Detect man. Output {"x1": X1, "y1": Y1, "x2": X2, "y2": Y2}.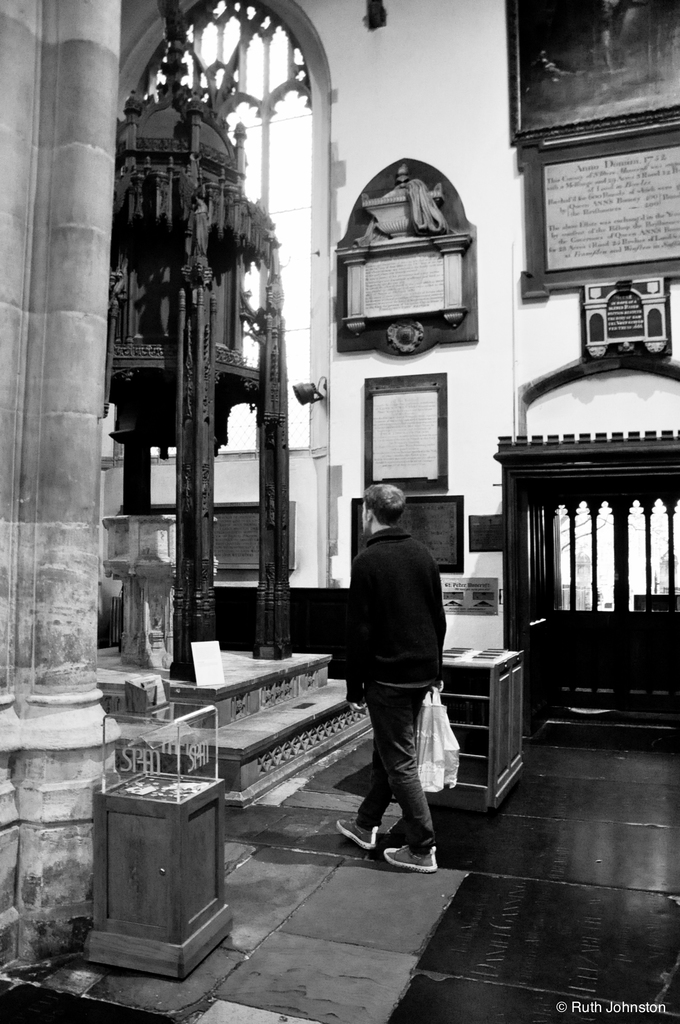
{"x1": 331, "y1": 482, "x2": 475, "y2": 896}.
